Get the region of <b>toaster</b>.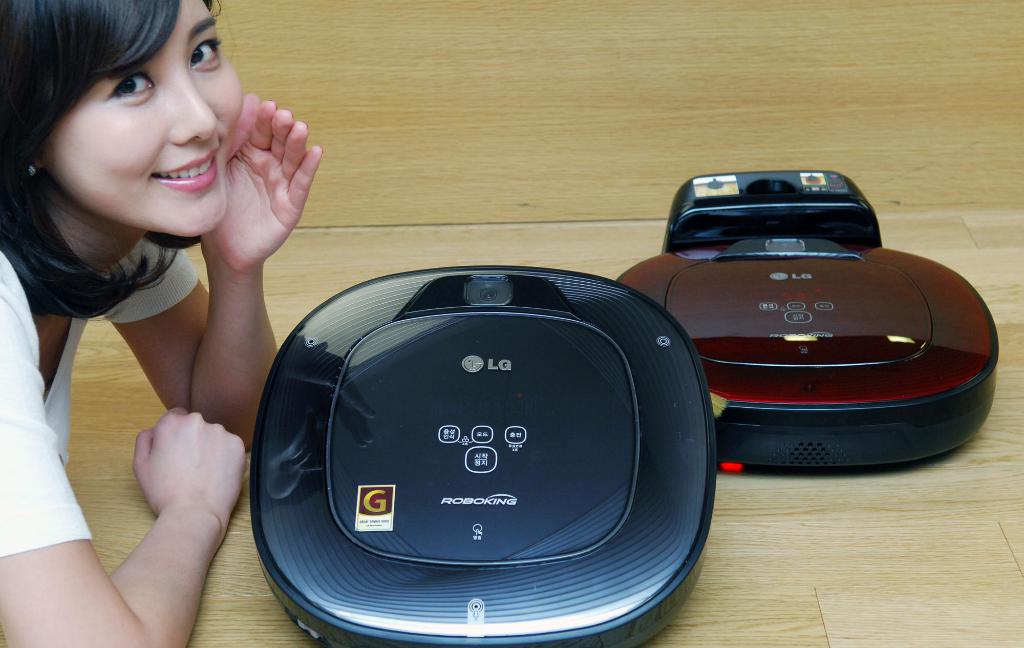
detection(614, 166, 997, 468).
